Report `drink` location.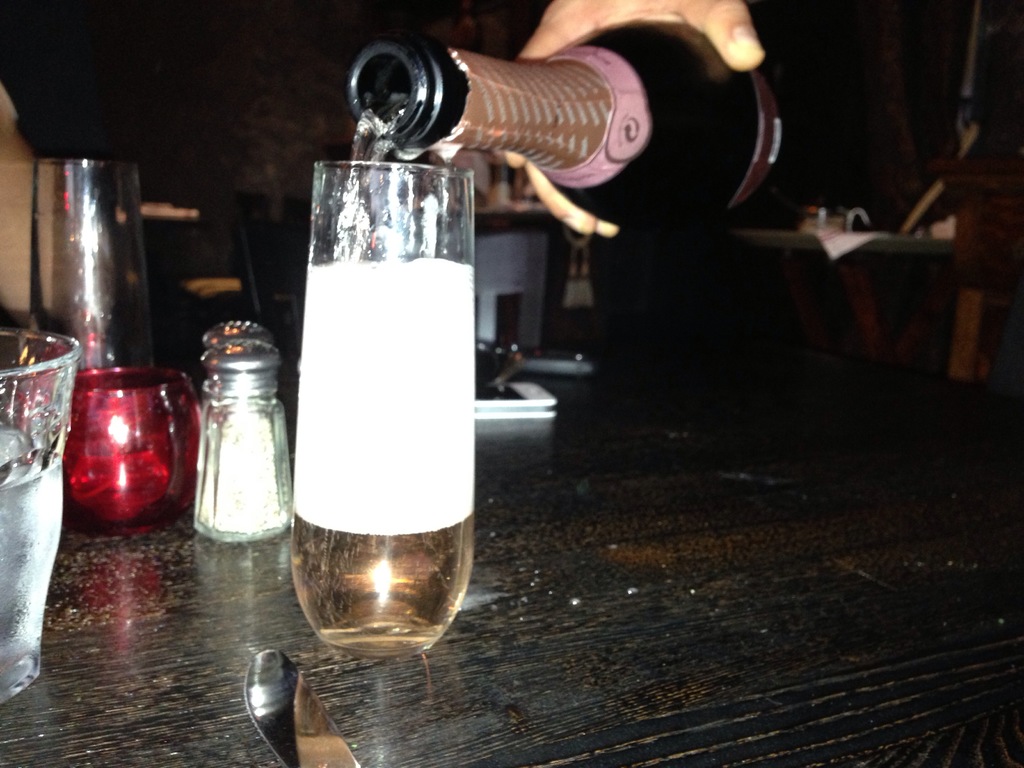
Report: 0:453:63:707.
